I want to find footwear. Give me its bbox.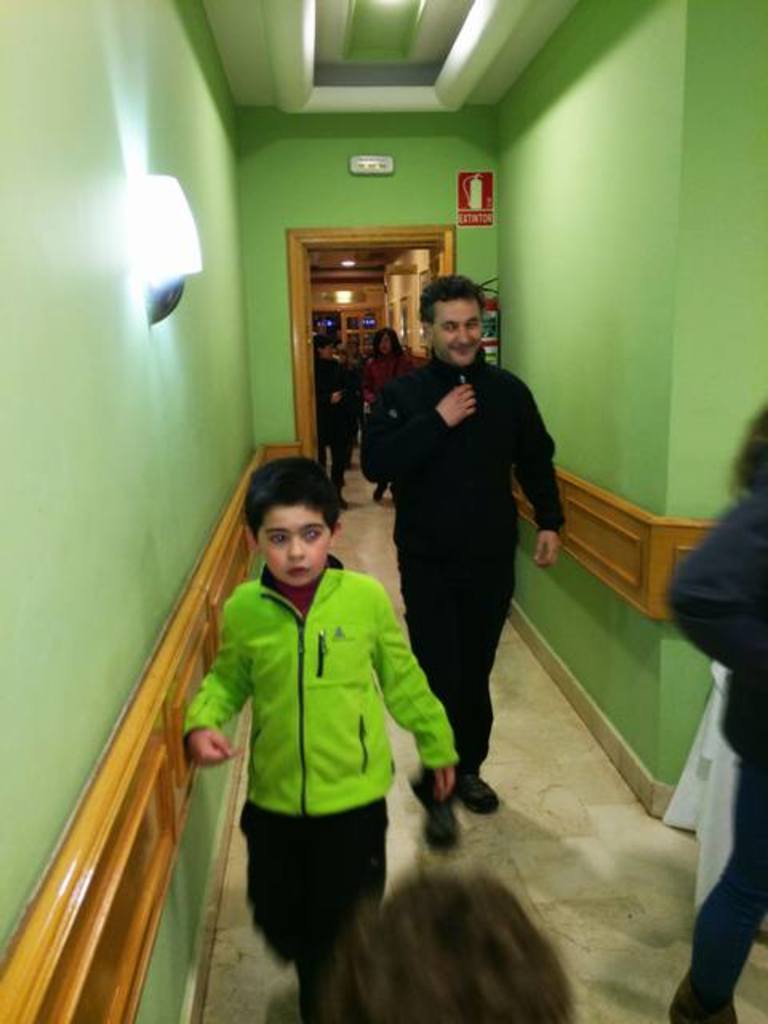
region(405, 762, 494, 842).
